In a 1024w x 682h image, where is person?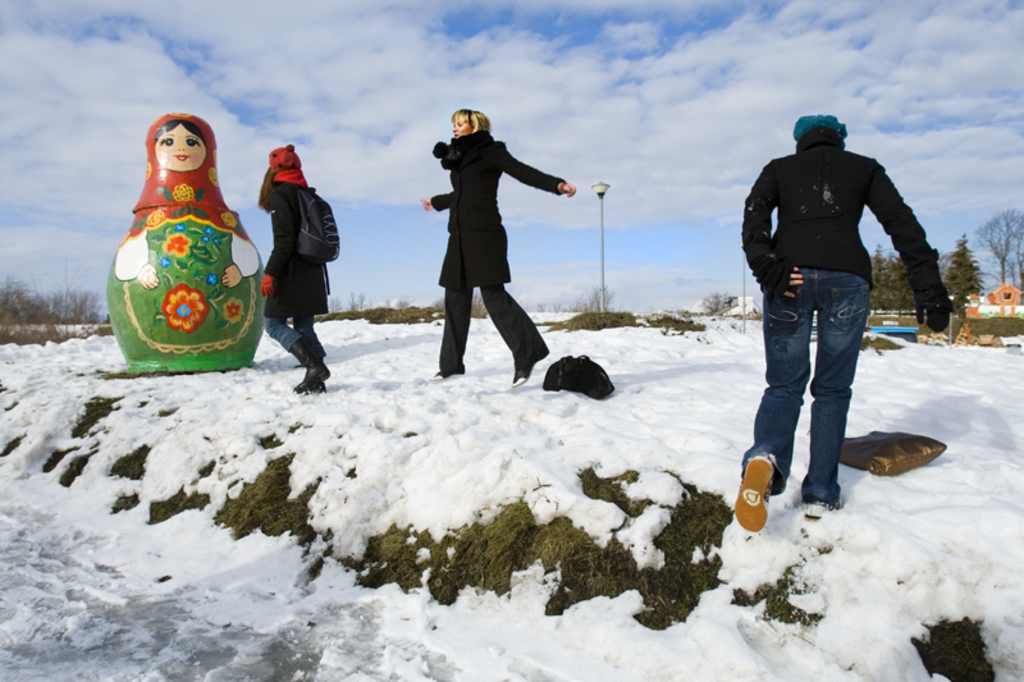
419:100:564:397.
